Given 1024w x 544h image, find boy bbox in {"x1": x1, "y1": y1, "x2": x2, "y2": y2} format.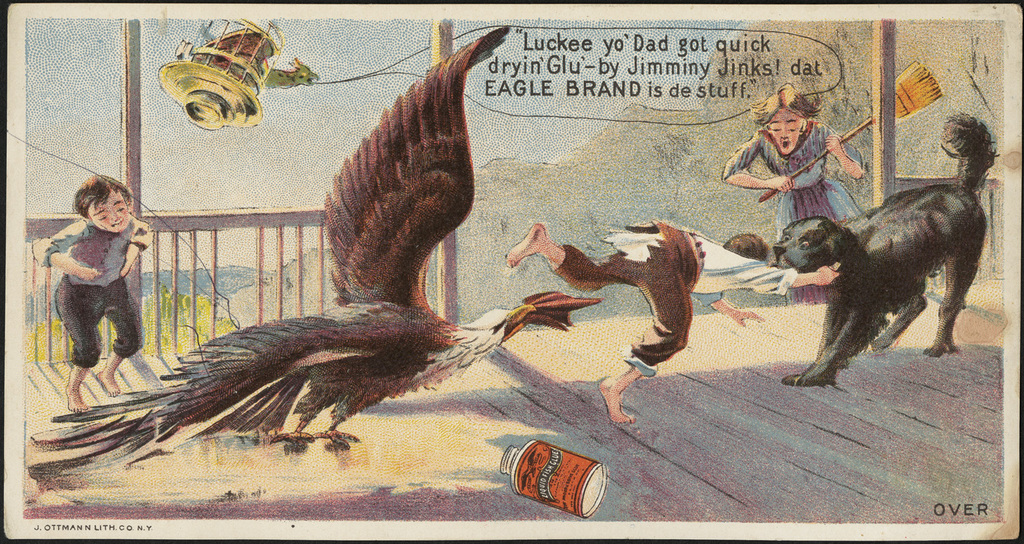
{"x1": 32, "y1": 165, "x2": 152, "y2": 395}.
